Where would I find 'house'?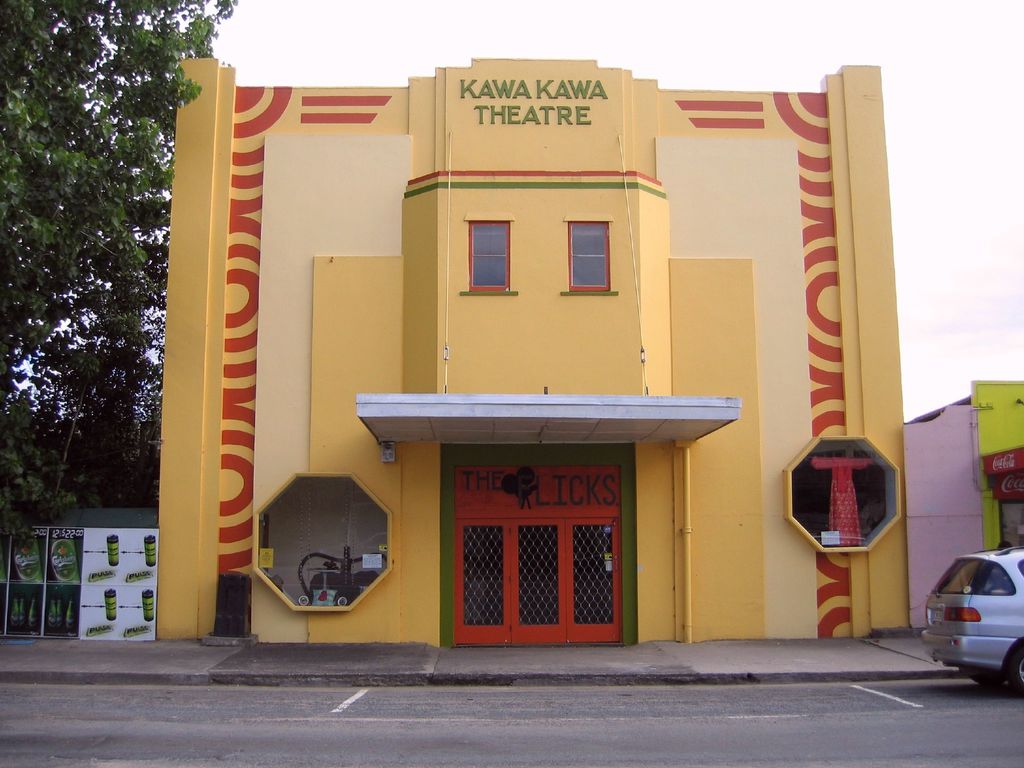
At left=0, top=503, right=157, bottom=639.
